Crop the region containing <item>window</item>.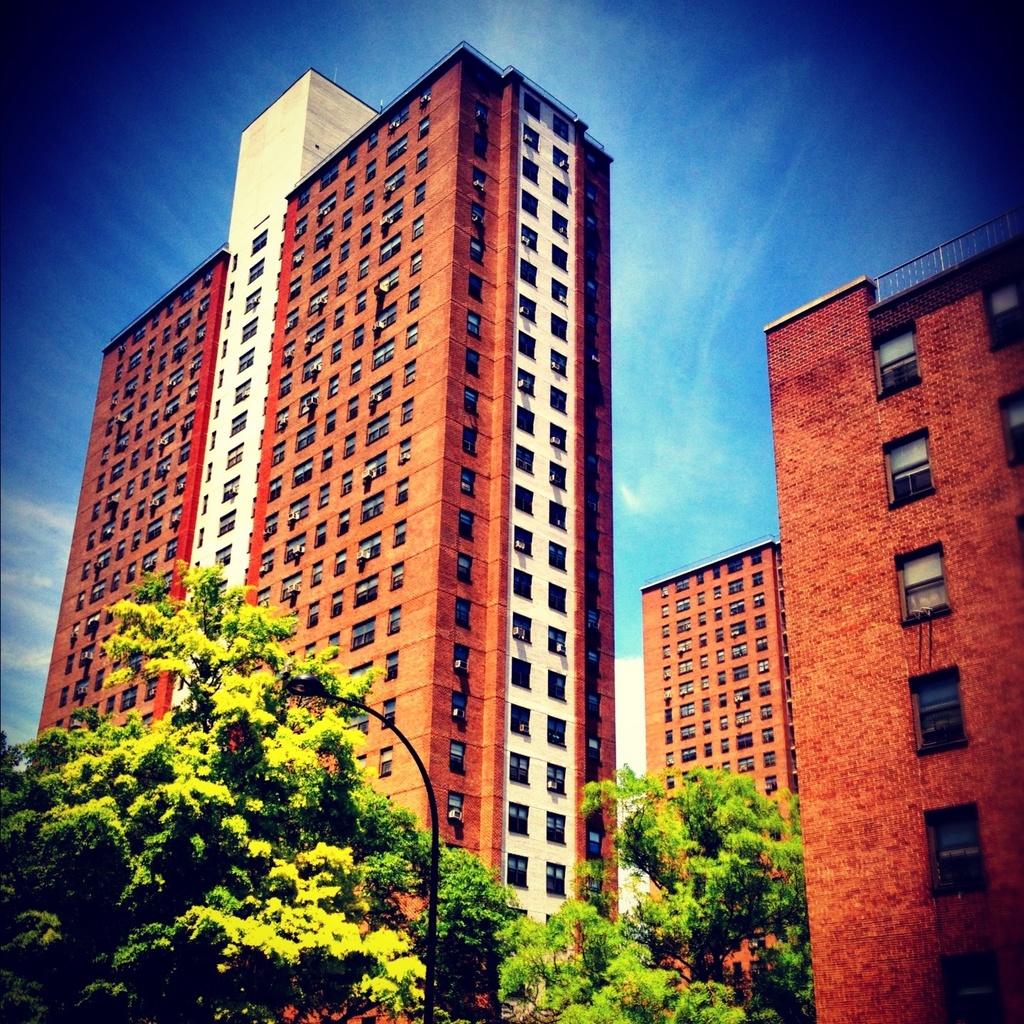
Crop region: bbox=(476, 167, 483, 191).
